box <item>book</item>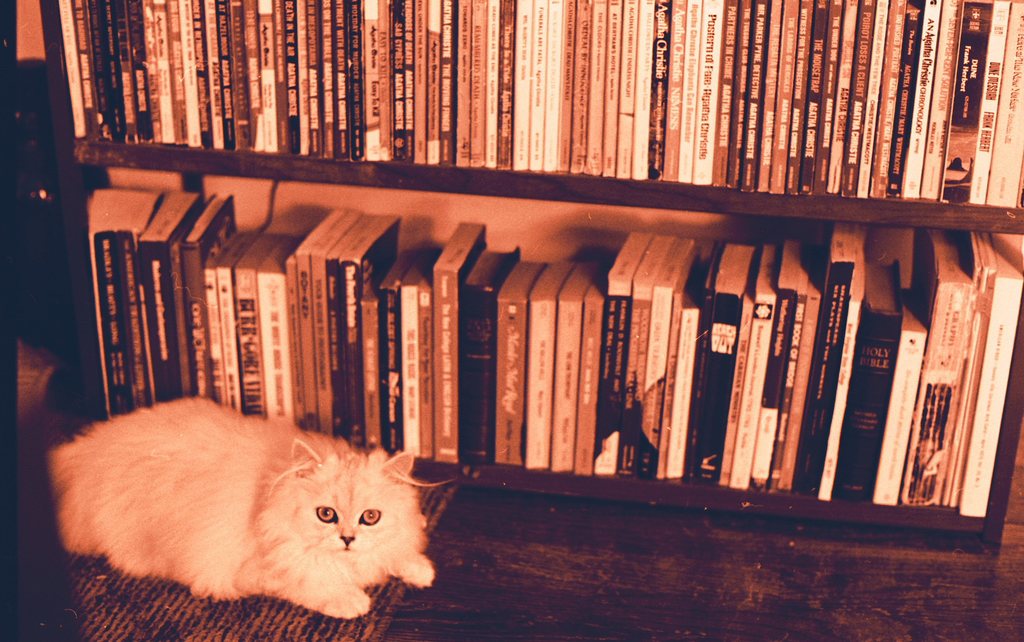
{"left": 993, "top": 0, "right": 1023, "bottom": 205}
